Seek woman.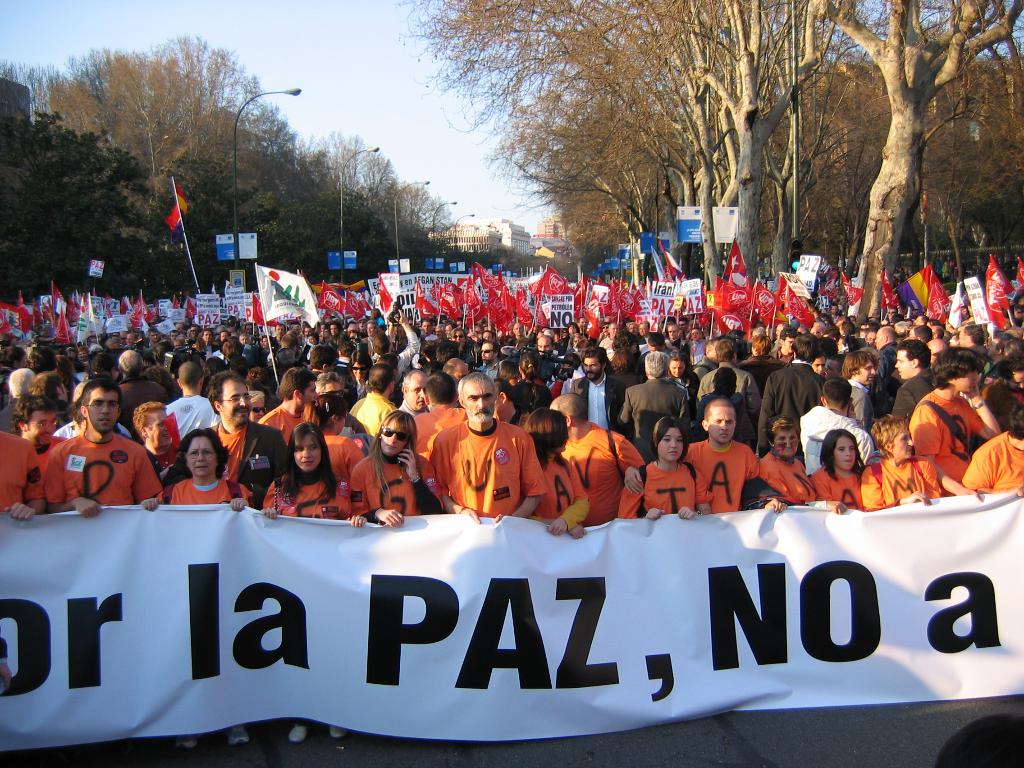
{"left": 521, "top": 412, "right": 587, "bottom": 543}.
